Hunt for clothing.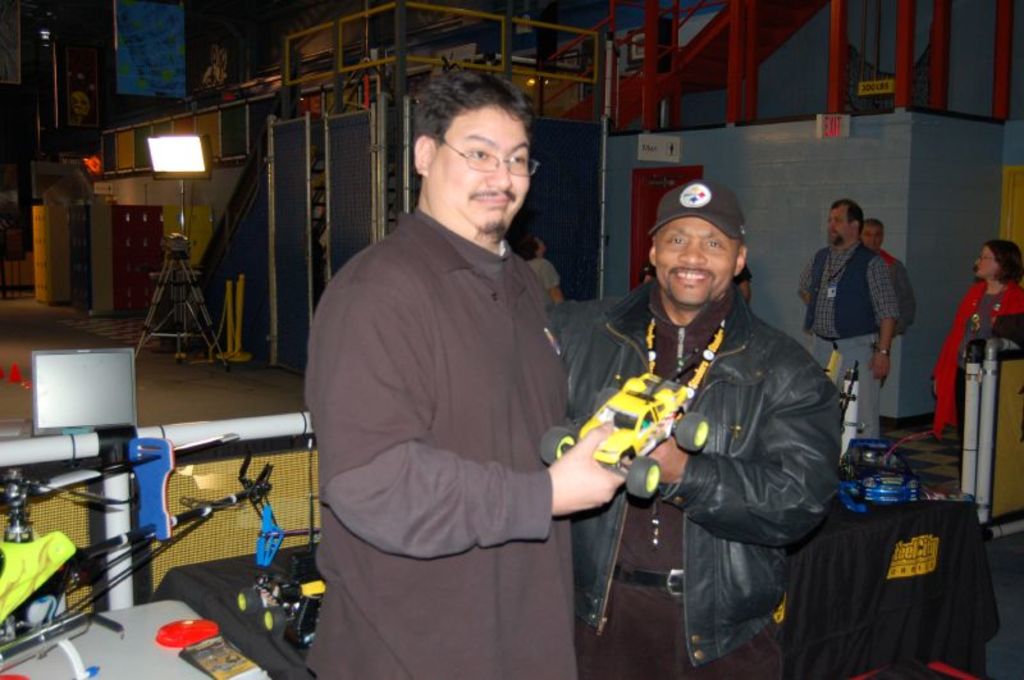
Hunted down at BBox(553, 284, 836, 679).
